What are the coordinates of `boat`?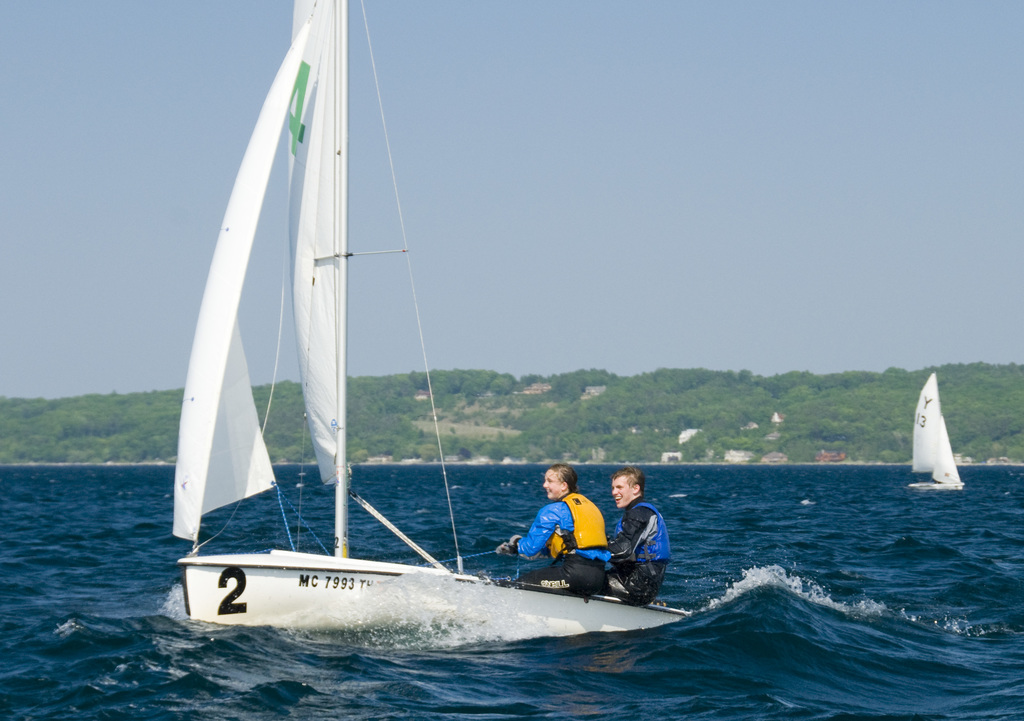
{"left": 164, "top": 0, "right": 675, "bottom": 636}.
